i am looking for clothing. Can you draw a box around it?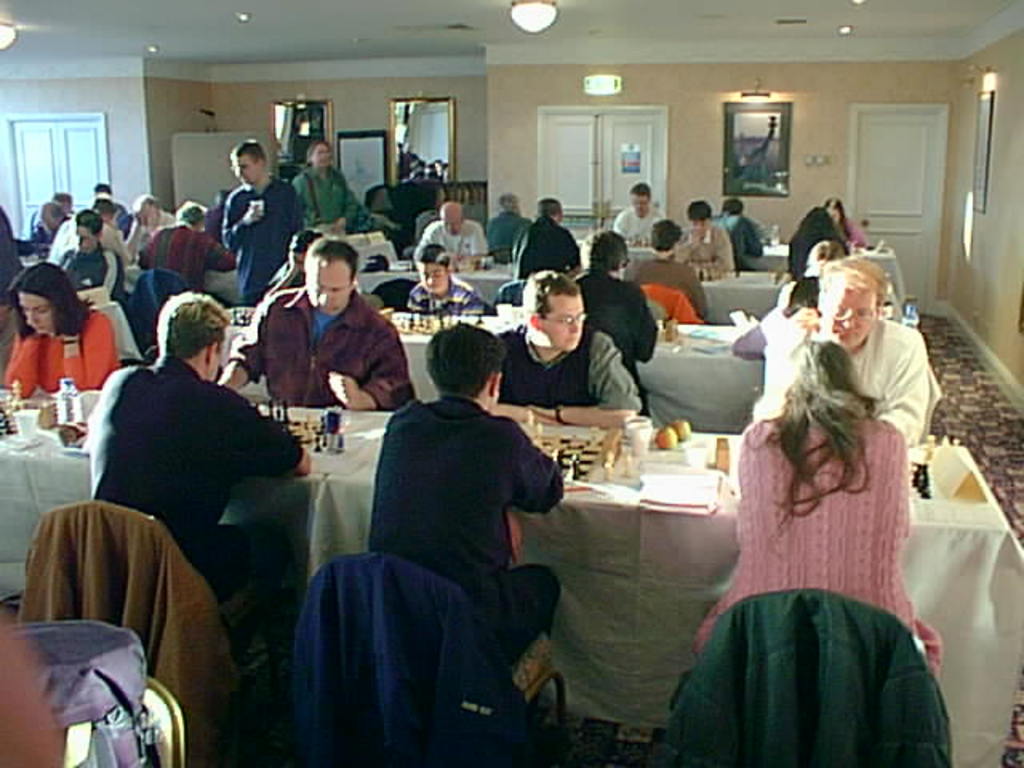
Sure, the bounding box is 498:326:638:416.
